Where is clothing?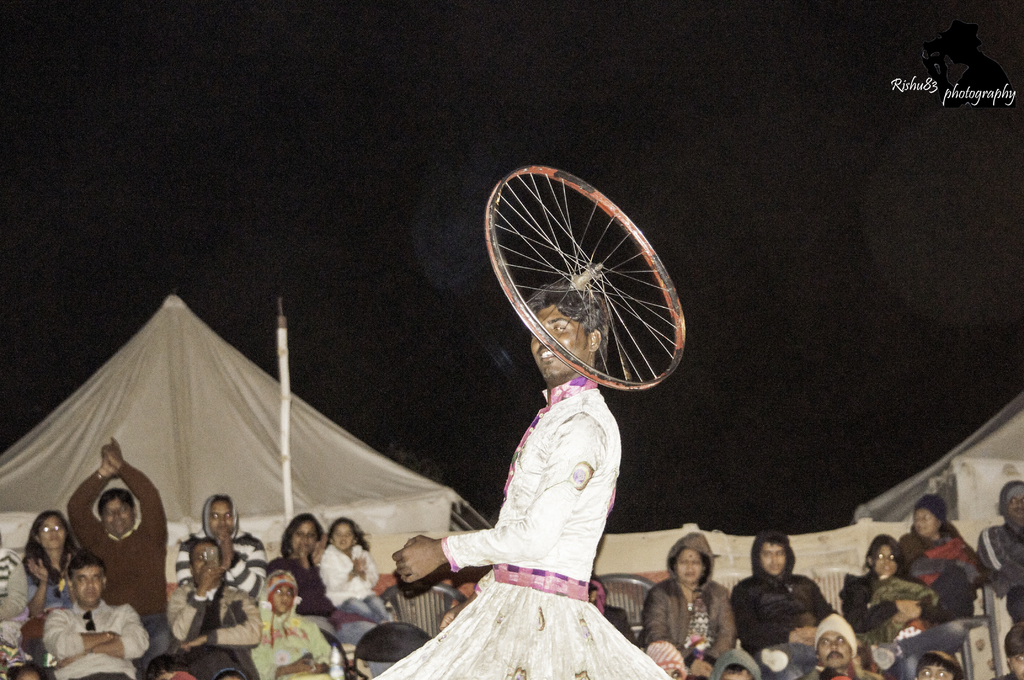
box(248, 565, 333, 679).
